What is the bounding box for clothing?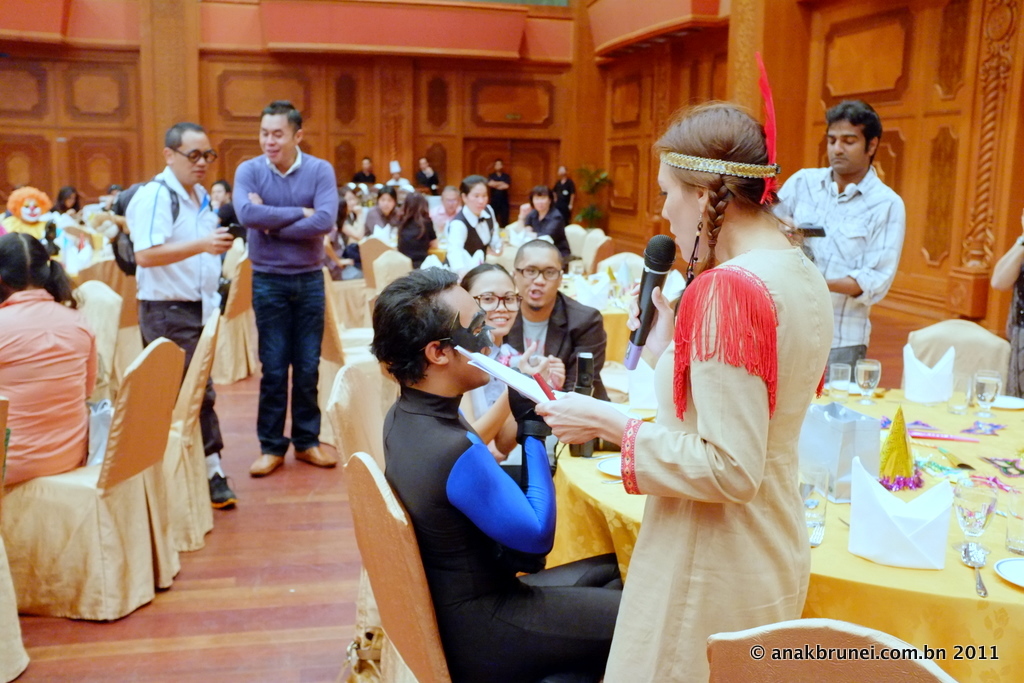
[left=528, top=209, right=569, bottom=266].
